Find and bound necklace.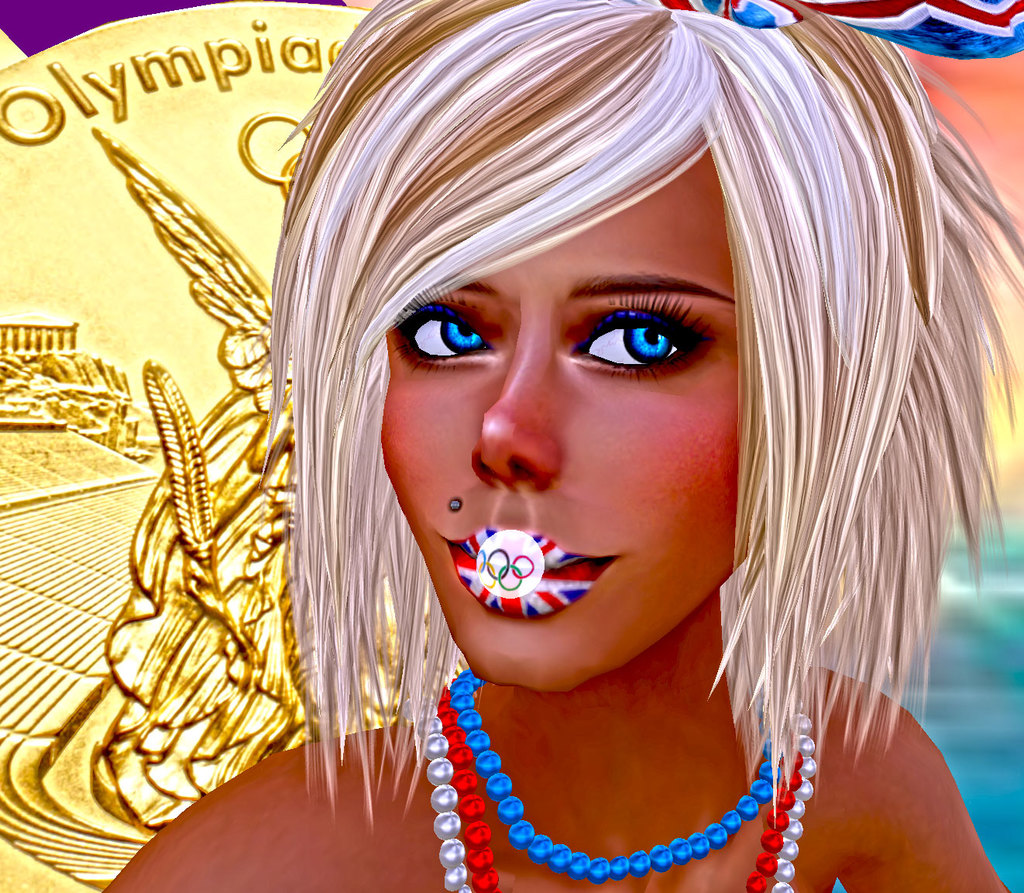
Bound: <region>408, 686, 818, 892</region>.
